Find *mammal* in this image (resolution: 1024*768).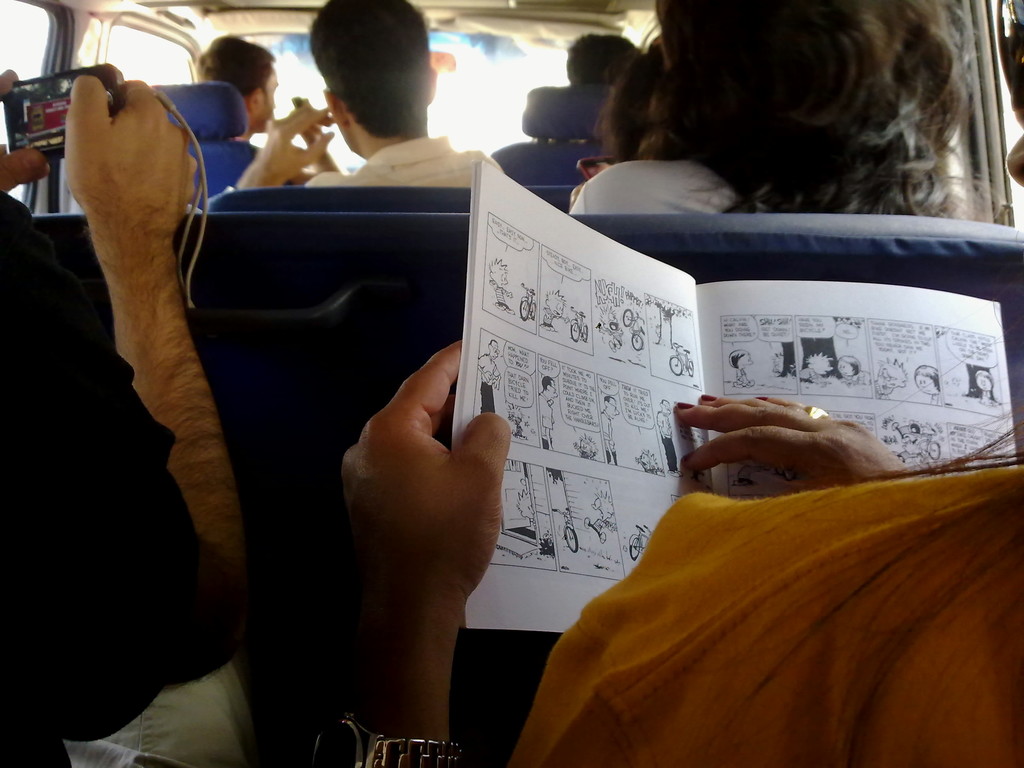
477:341:501:410.
